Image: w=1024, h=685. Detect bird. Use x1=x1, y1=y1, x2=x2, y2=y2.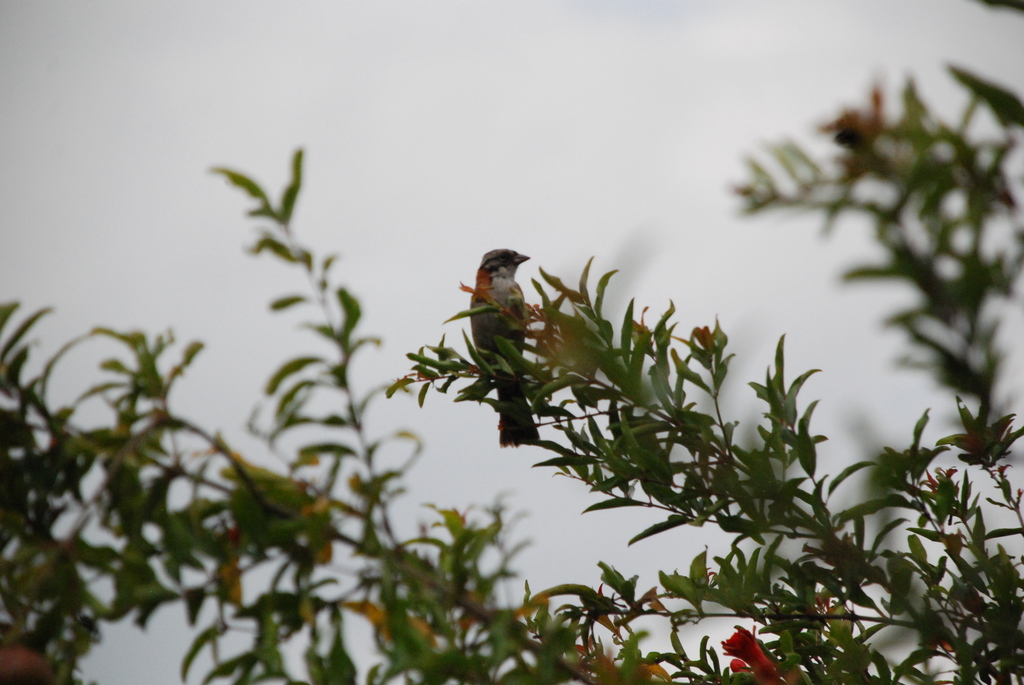
x1=453, y1=255, x2=542, y2=381.
